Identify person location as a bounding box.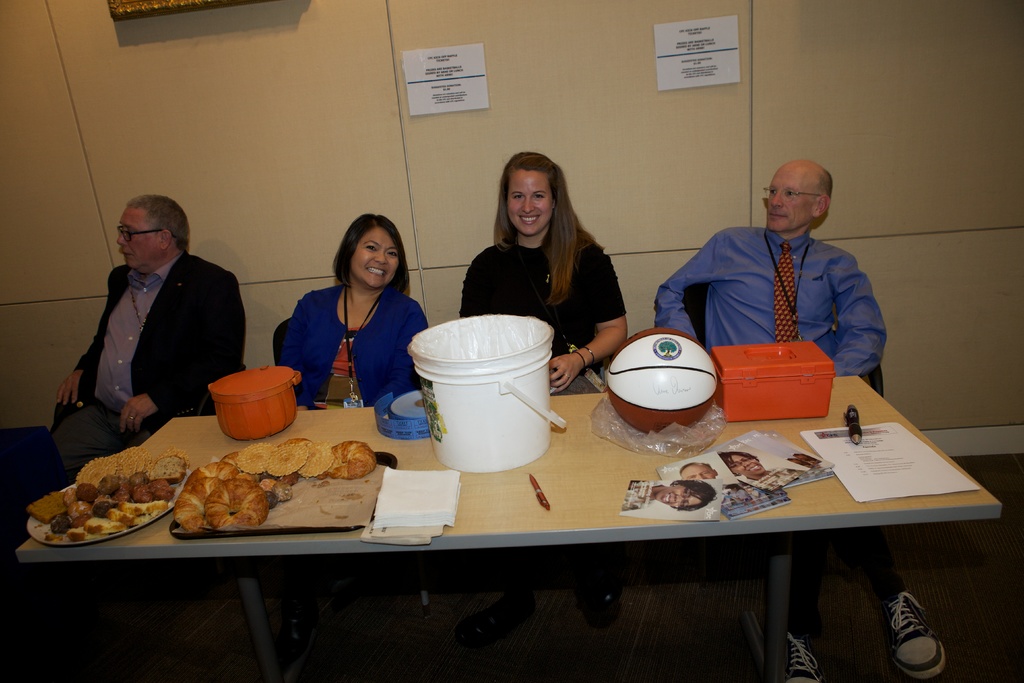
719/451/804/491.
